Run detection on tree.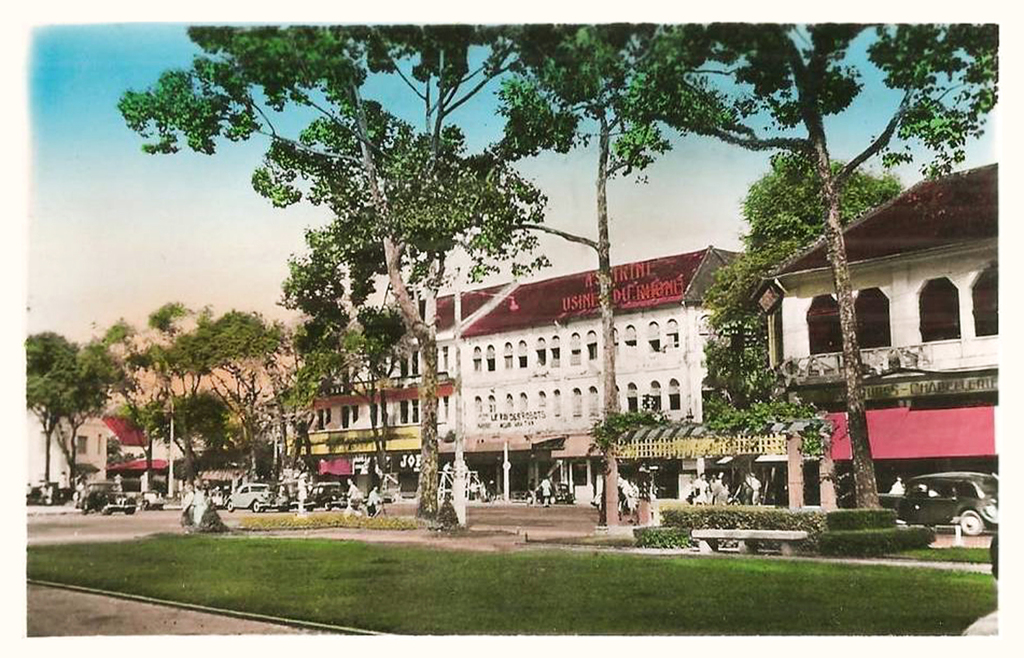
Result: <box>707,147,892,392</box>.
